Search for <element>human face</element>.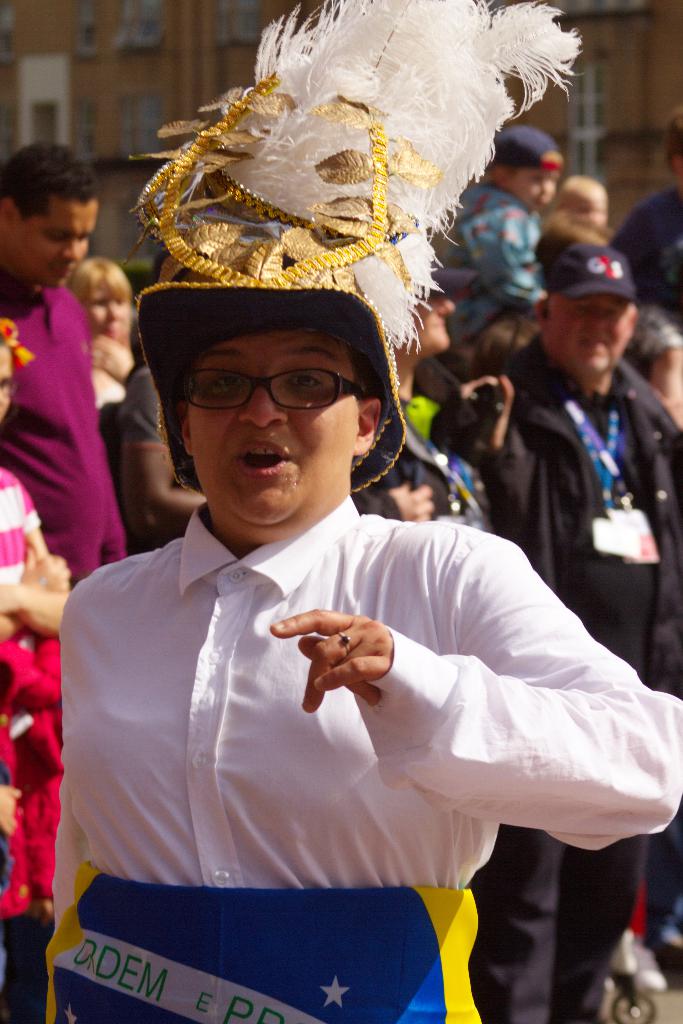
Found at bbox=[186, 332, 356, 519].
